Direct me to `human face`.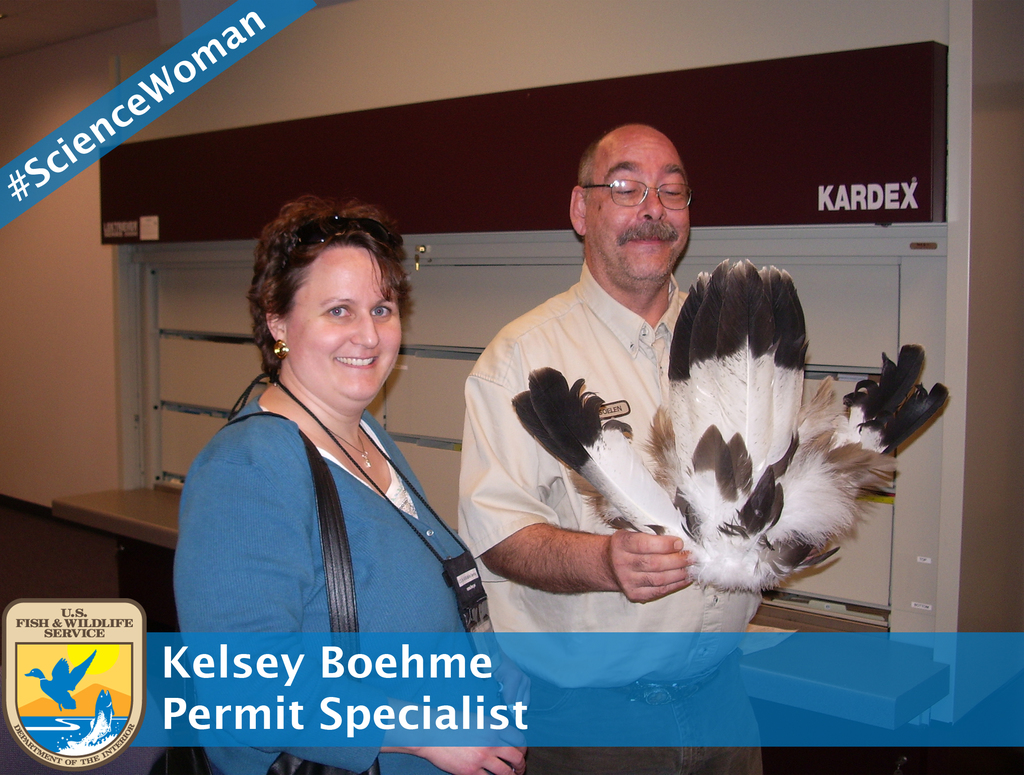
Direction: (590, 139, 692, 283).
